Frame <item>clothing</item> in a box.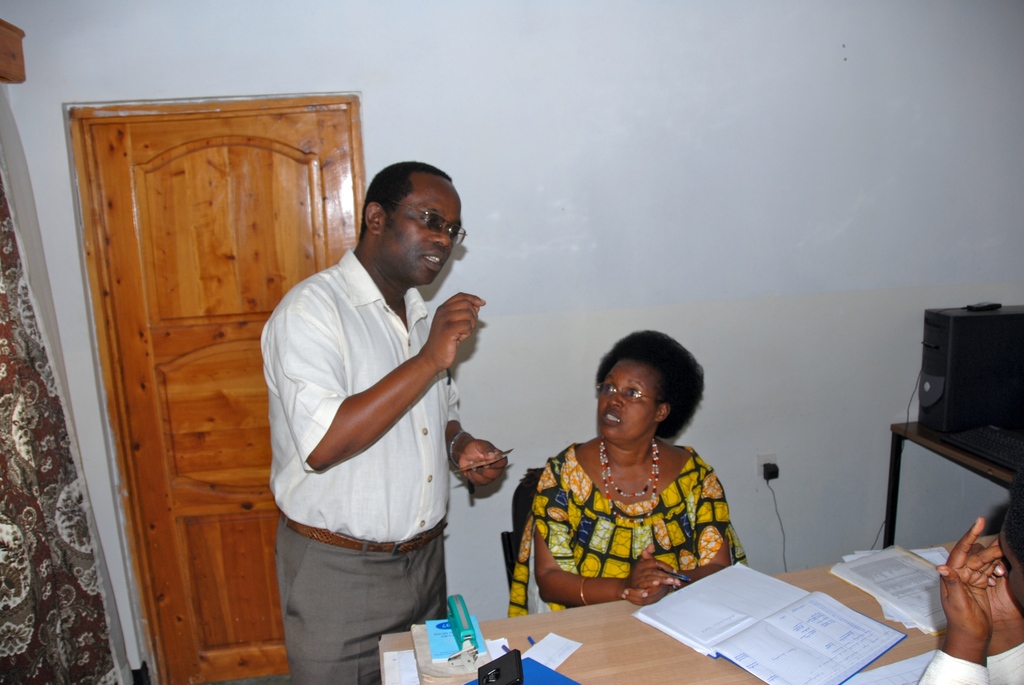
rect(278, 252, 455, 684).
